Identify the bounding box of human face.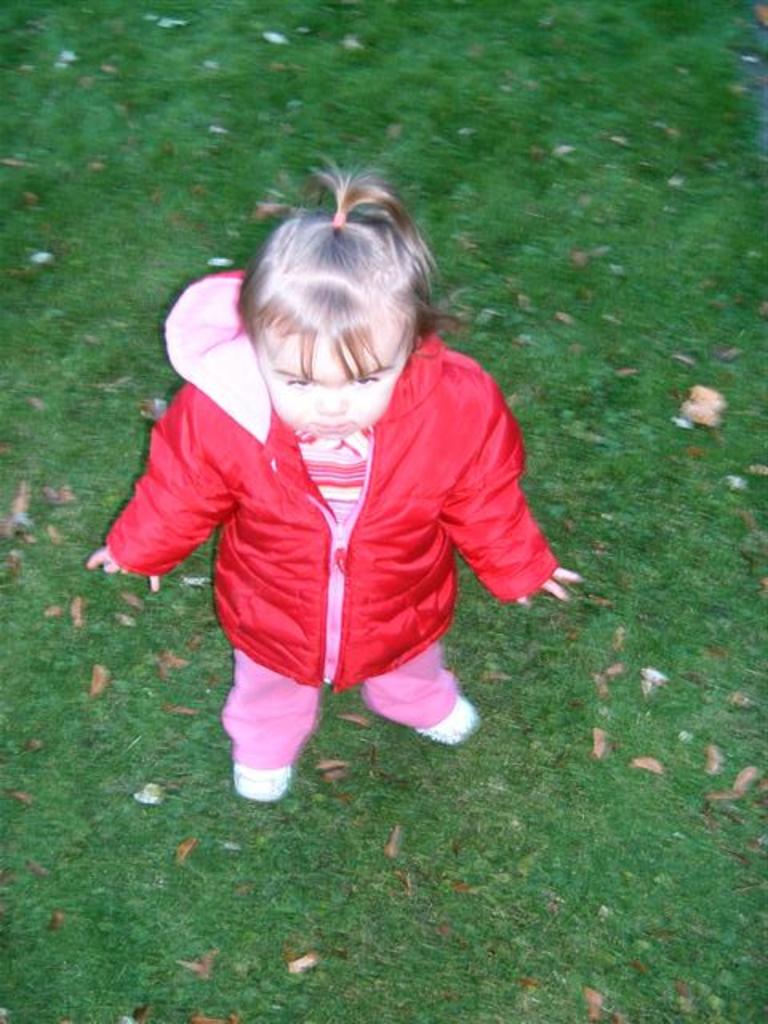
{"x1": 266, "y1": 334, "x2": 406, "y2": 432}.
